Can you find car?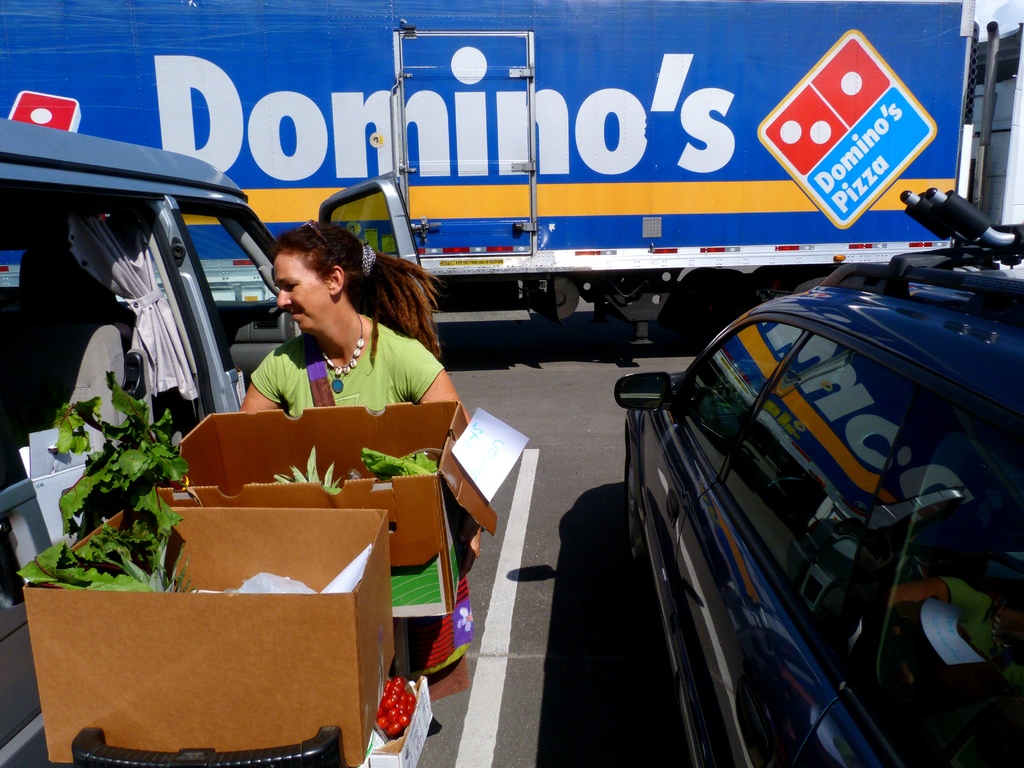
Yes, bounding box: <bbox>0, 118, 423, 767</bbox>.
